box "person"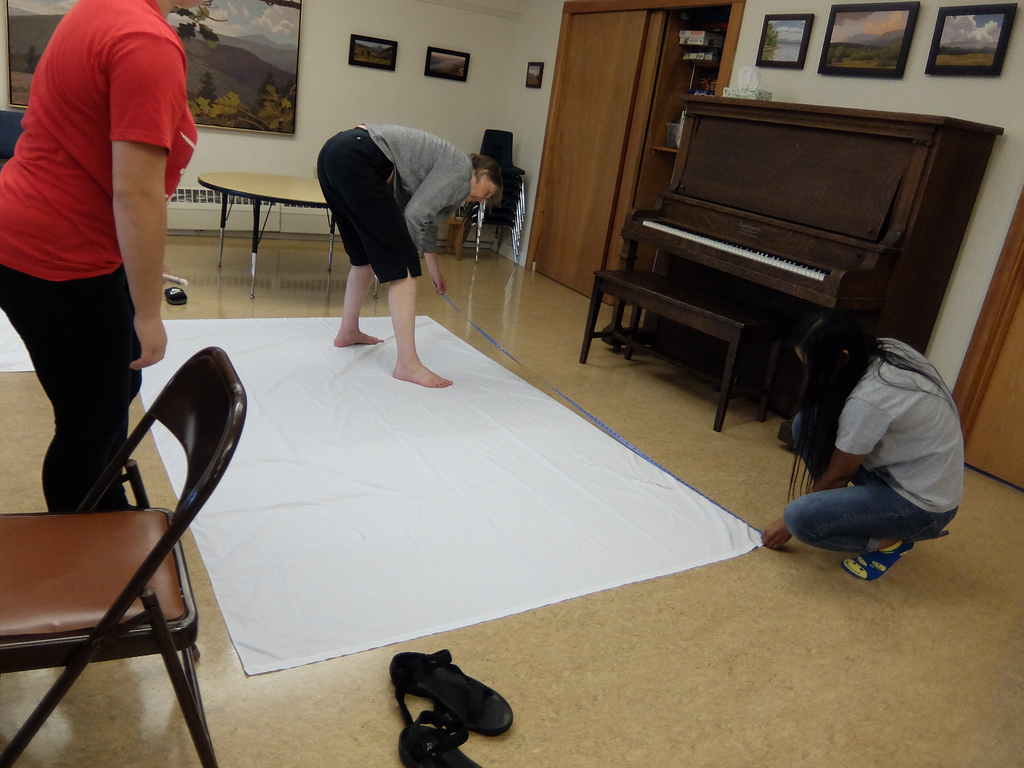
<region>311, 124, 511, 395</region>
